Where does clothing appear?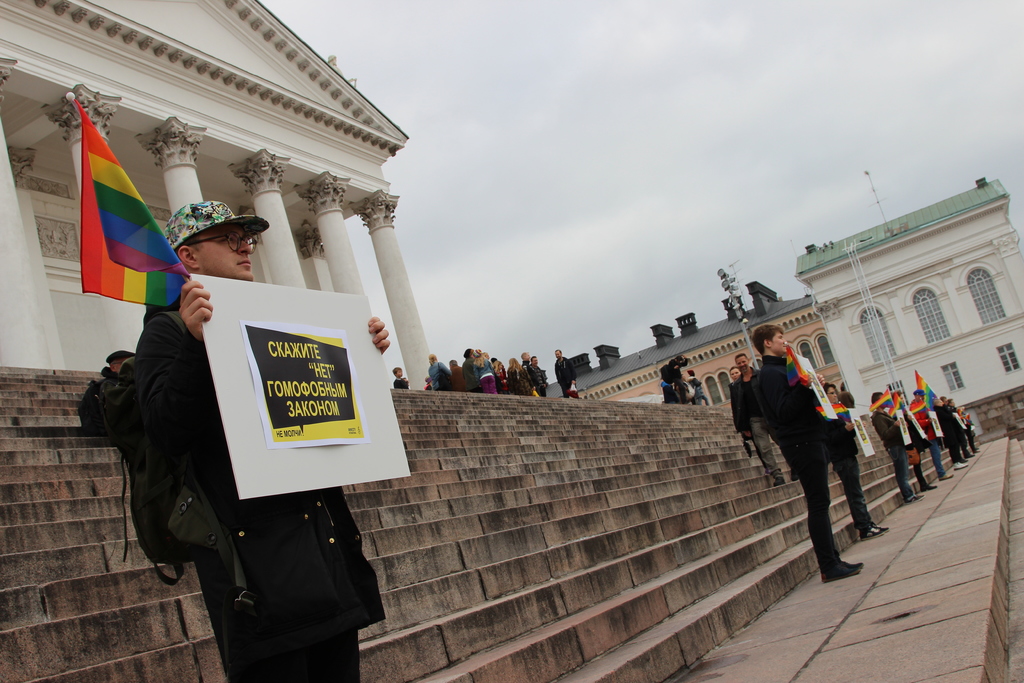
Appears at {"left": 72, "top": 295, "right": 383, "bottom": 682}.
